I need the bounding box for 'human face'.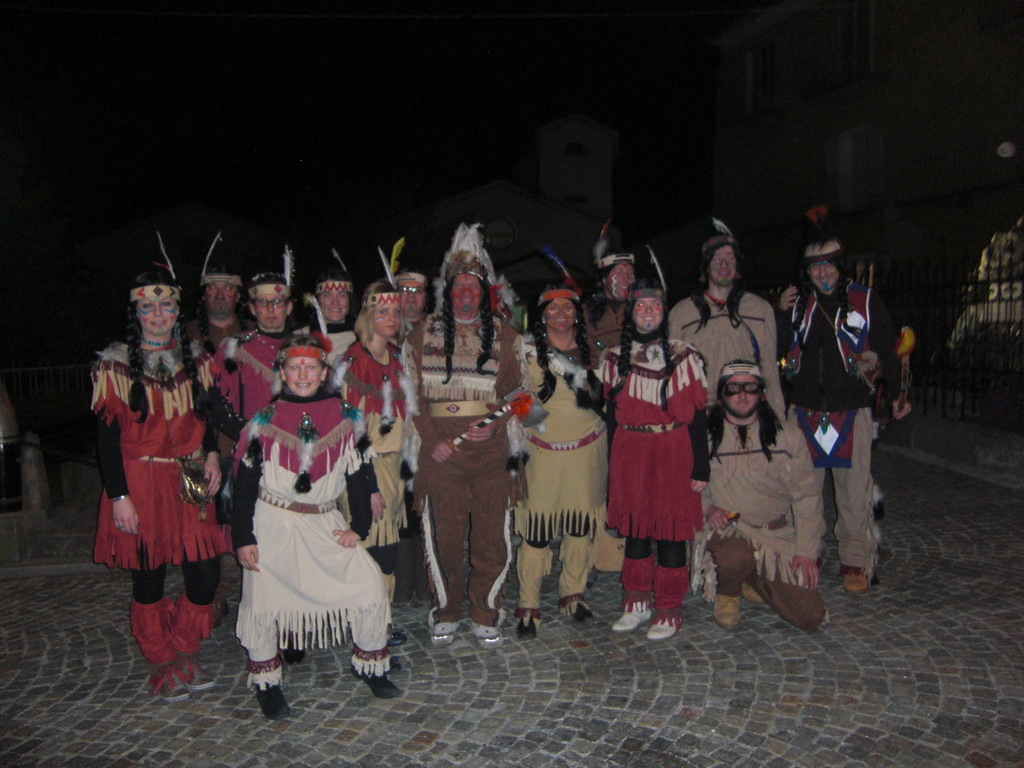
Here it is: 287, 351, 324, 401.
